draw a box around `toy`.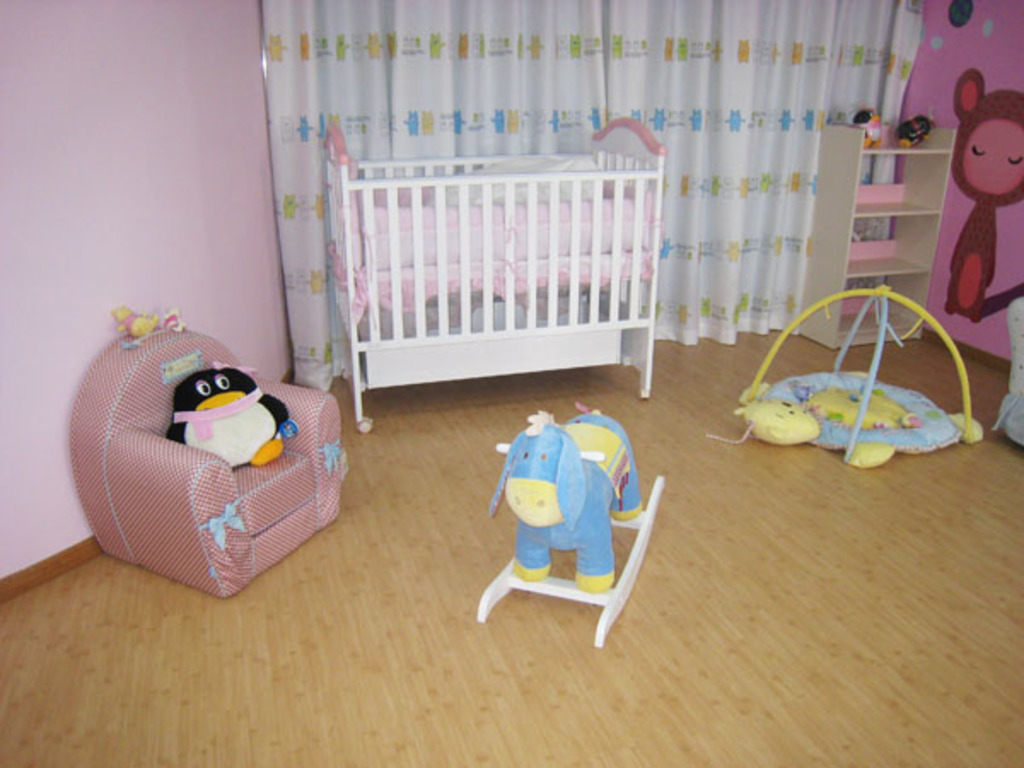
locate(468, 386, 643, 640).
